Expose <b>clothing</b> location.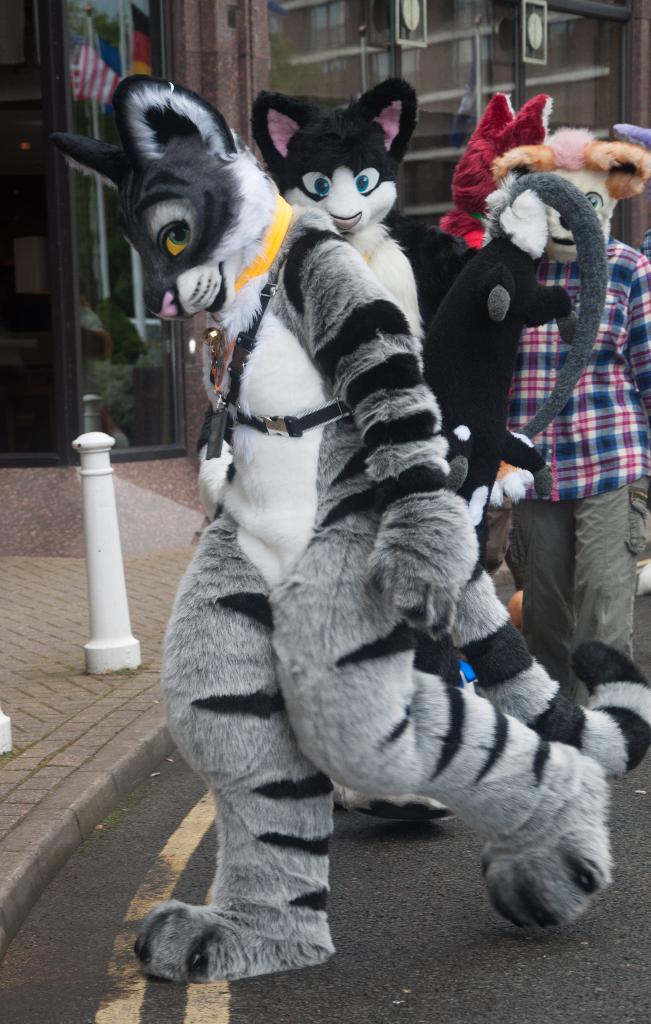
Exposed at (left=506, top=227, right=650, bottom=706).
